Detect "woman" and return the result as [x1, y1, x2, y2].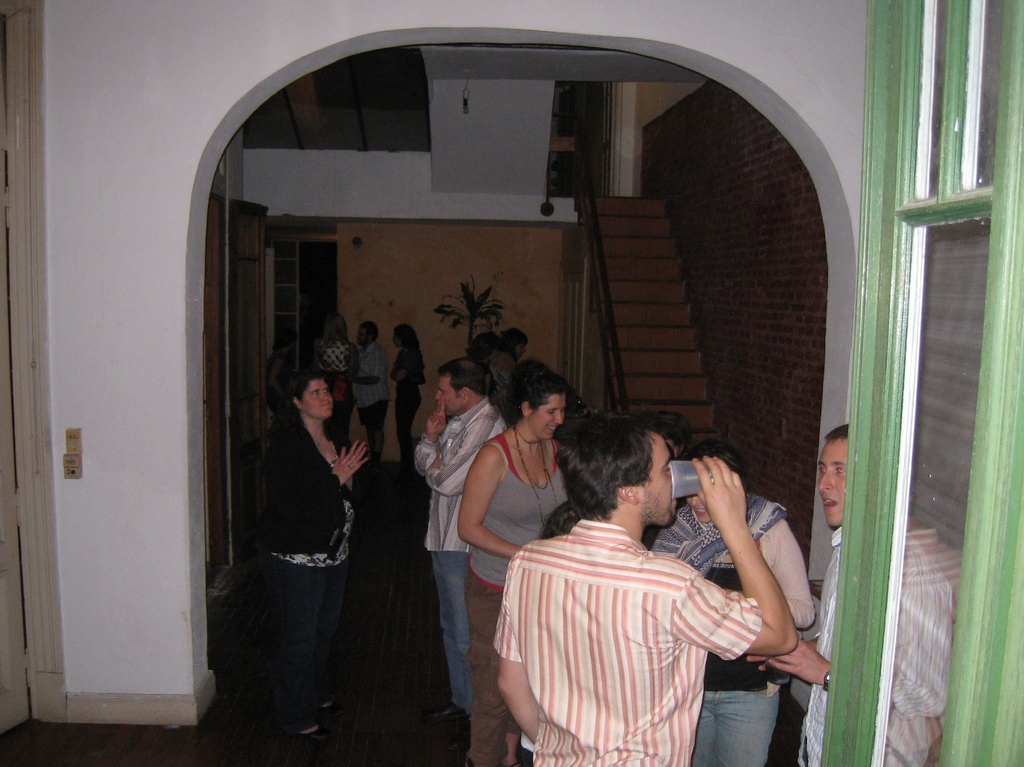
[391, 320, 427, 460].
